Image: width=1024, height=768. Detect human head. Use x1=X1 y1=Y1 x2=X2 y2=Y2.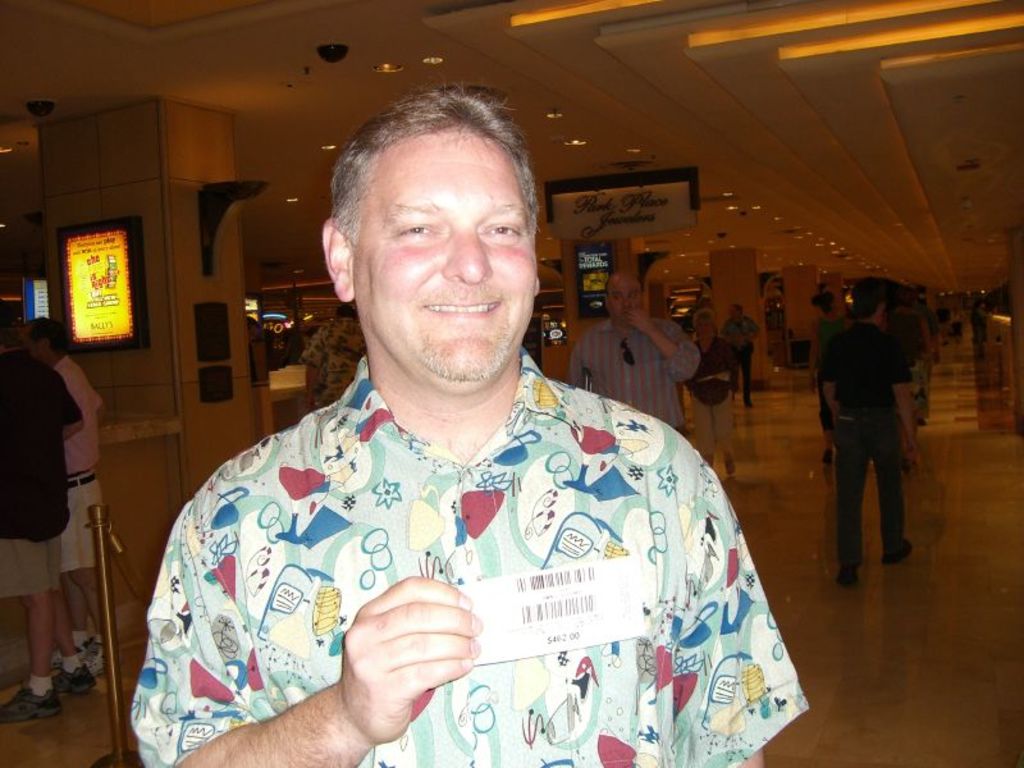
x1=19 y1=314 x2=63 y2=371.
